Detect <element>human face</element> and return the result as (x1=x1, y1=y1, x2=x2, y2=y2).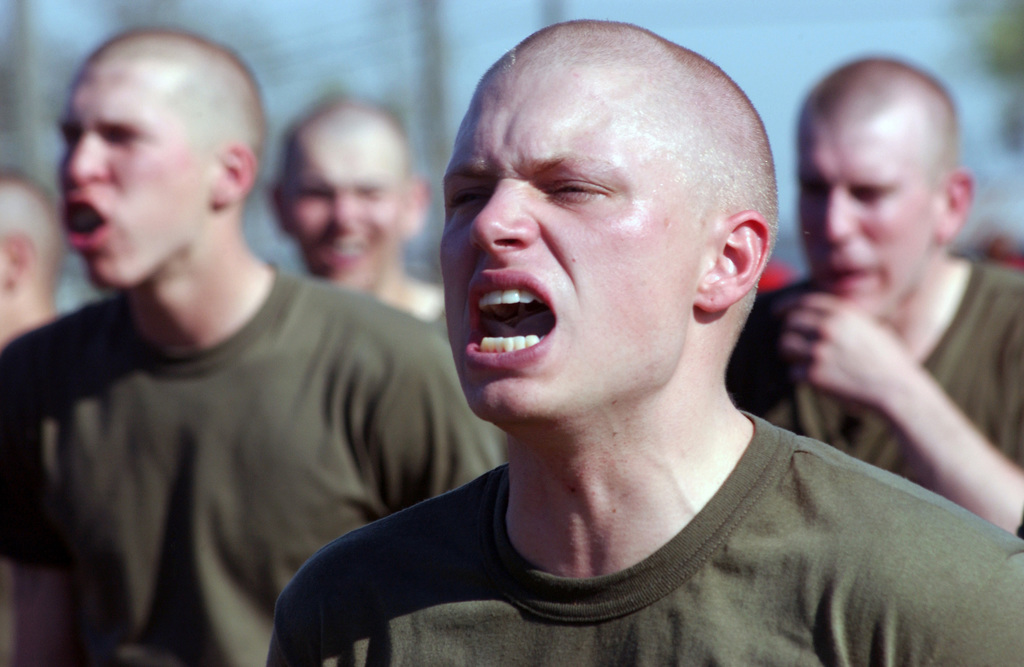
(x1=56, y1=65, x2=214, y2=287).
